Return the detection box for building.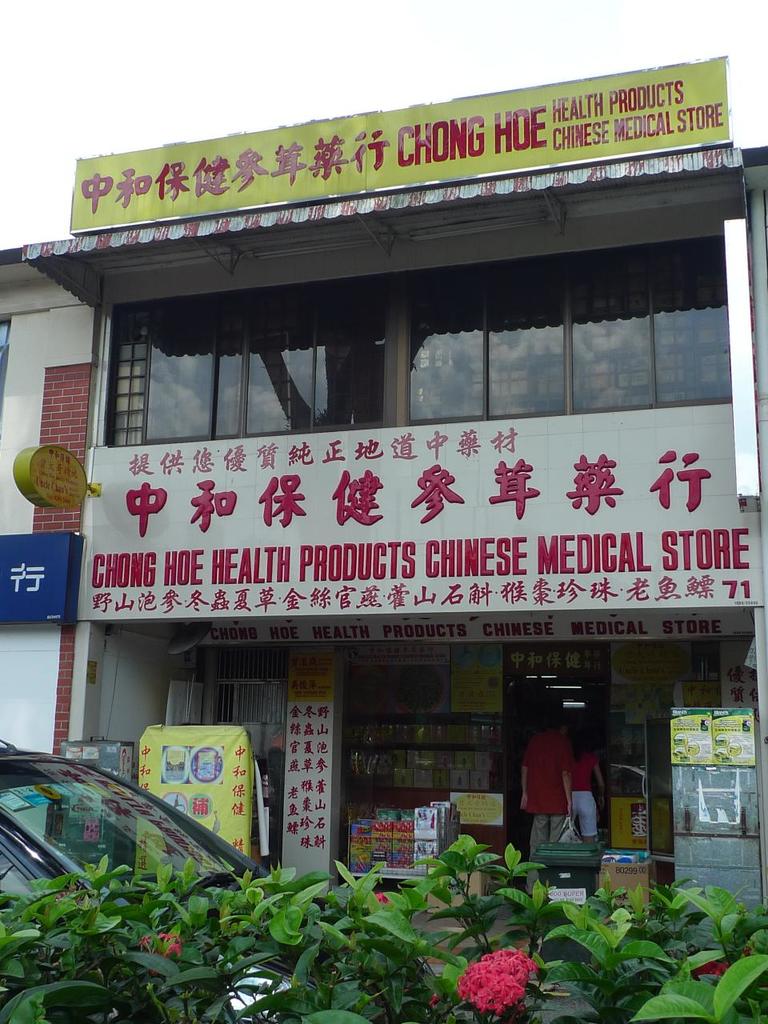
BBox(0, 245, 102, 839).
